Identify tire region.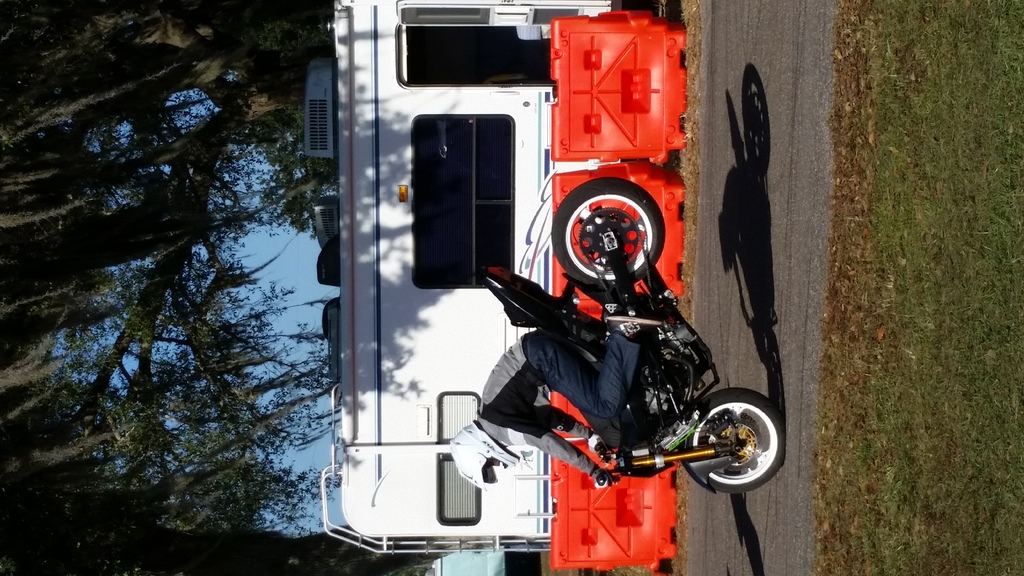
Region: 550, 178, 666, 288.
